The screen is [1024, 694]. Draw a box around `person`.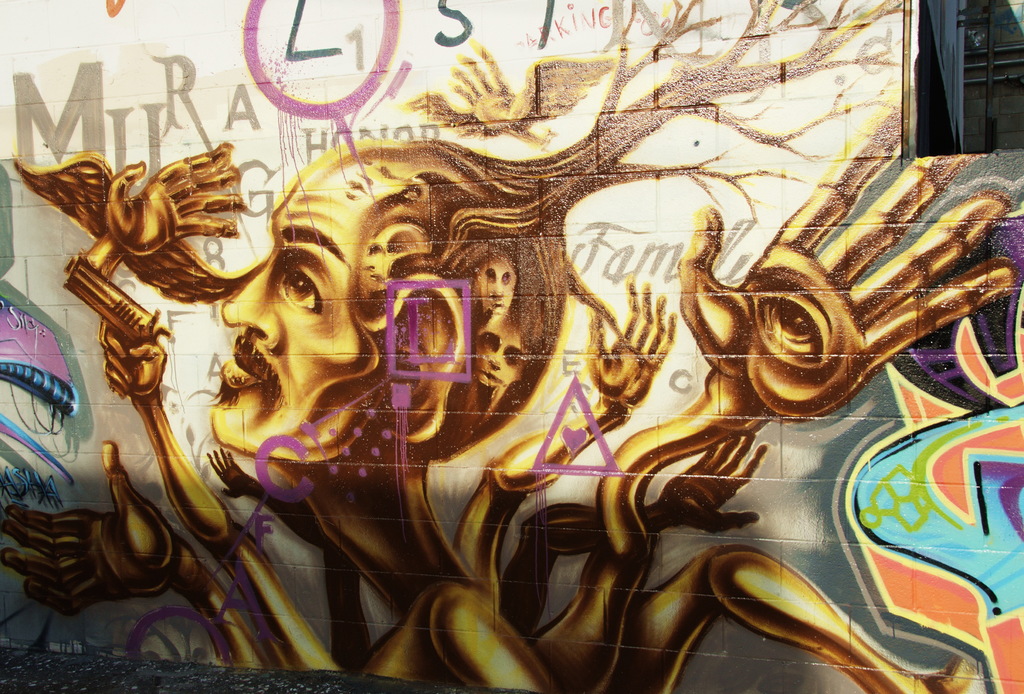
<box>1,146,1008,693</box>.
